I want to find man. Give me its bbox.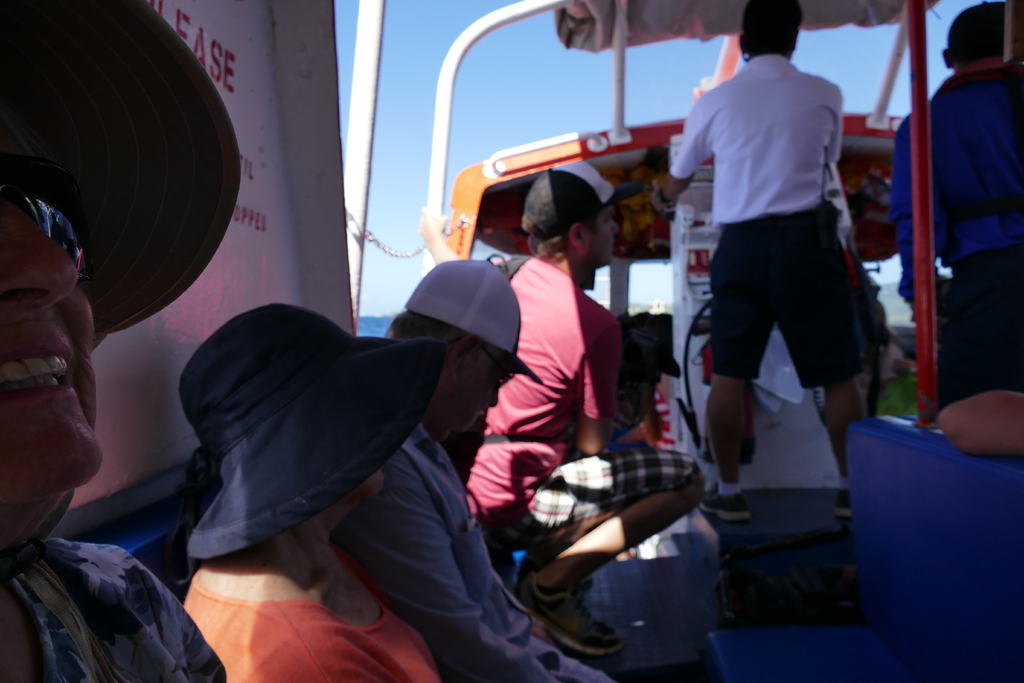
335, 255, 620, 682.
